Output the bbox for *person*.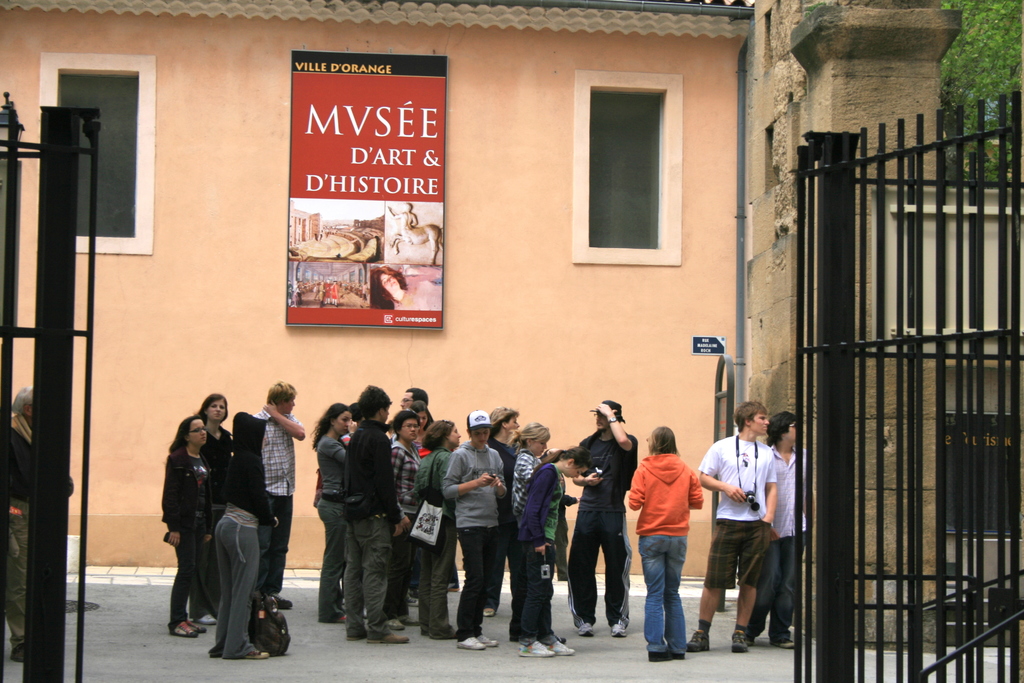
region(7, 388, 73, 657).
